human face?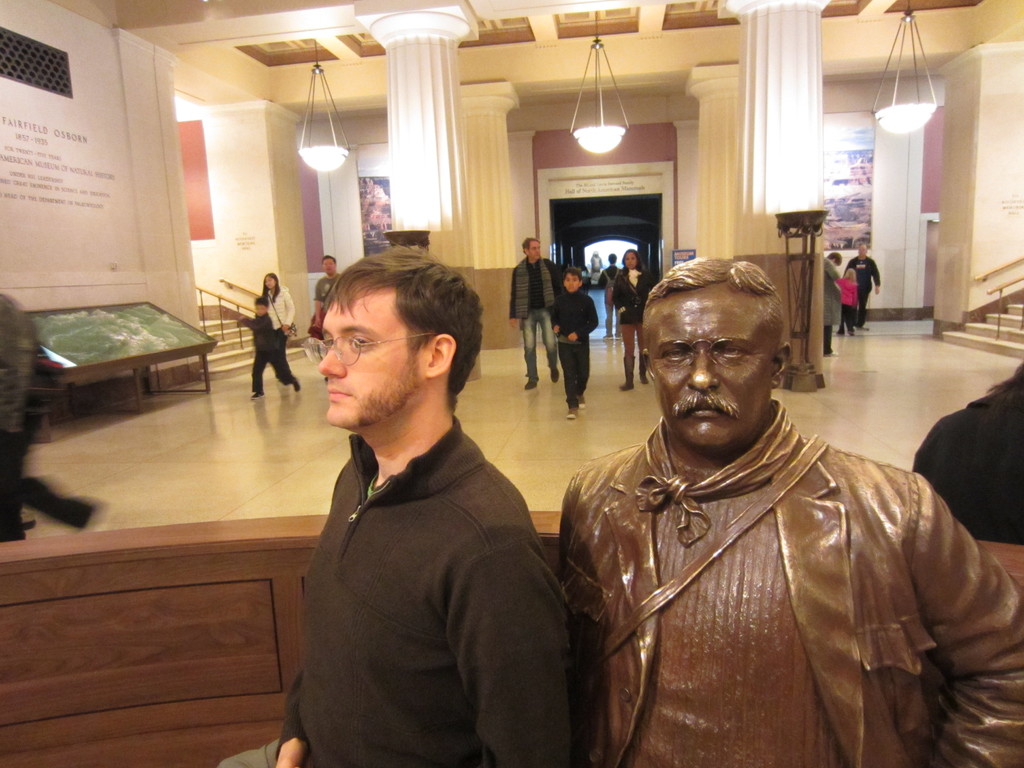
[624,253,637,265]
